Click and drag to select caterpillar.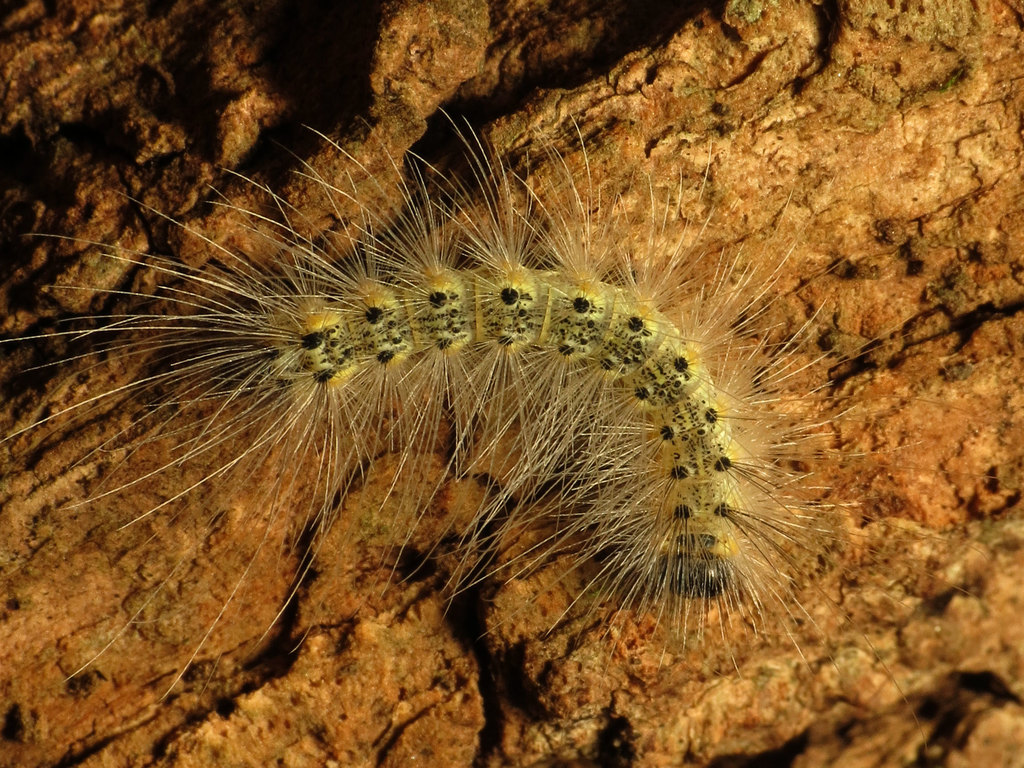
Selection: detection(0, 111, 976, 751).
